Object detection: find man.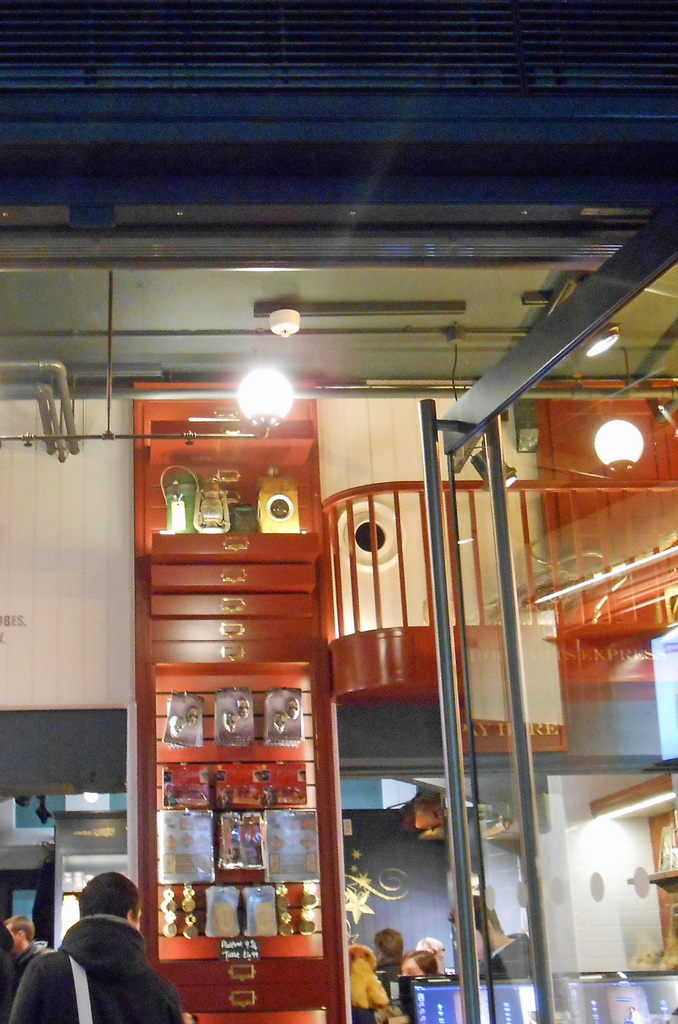
box=[9, 872, 190, 1023].
